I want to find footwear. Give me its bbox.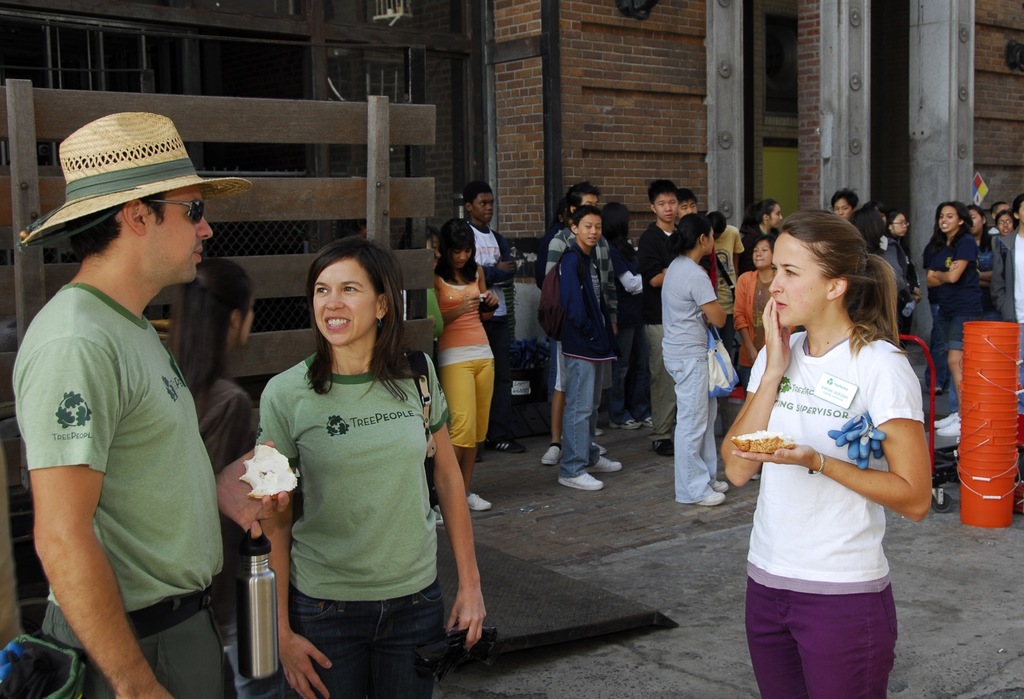
left=651, top=440, right=677, bottom=457.
